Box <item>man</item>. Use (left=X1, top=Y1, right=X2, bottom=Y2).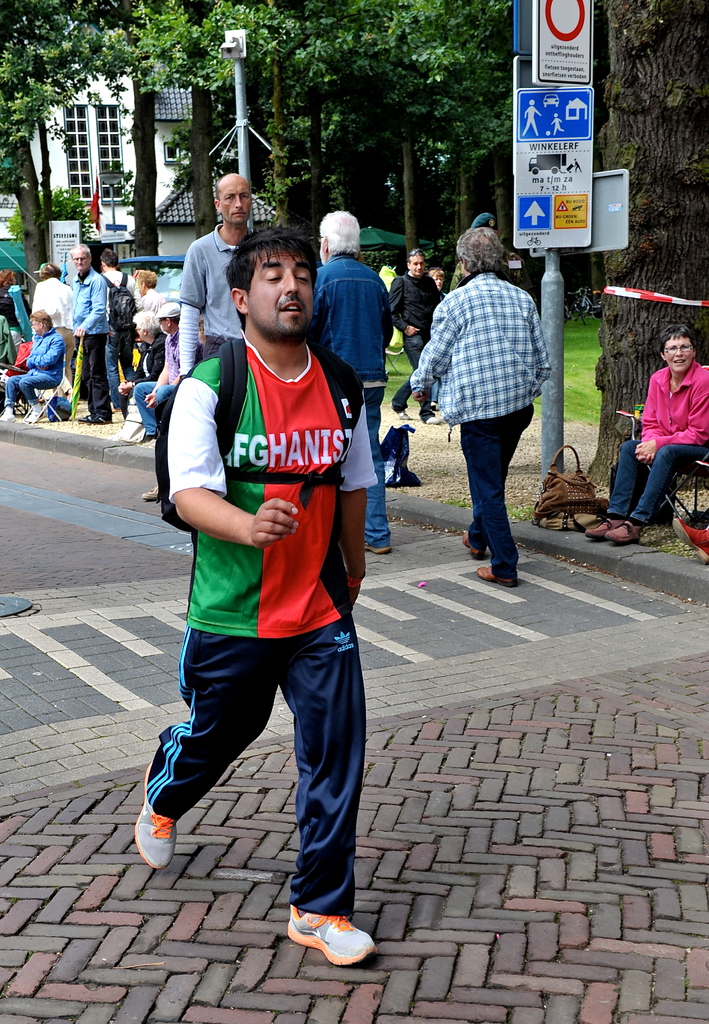
(left=68, top=243, right=114, bottom=424).
